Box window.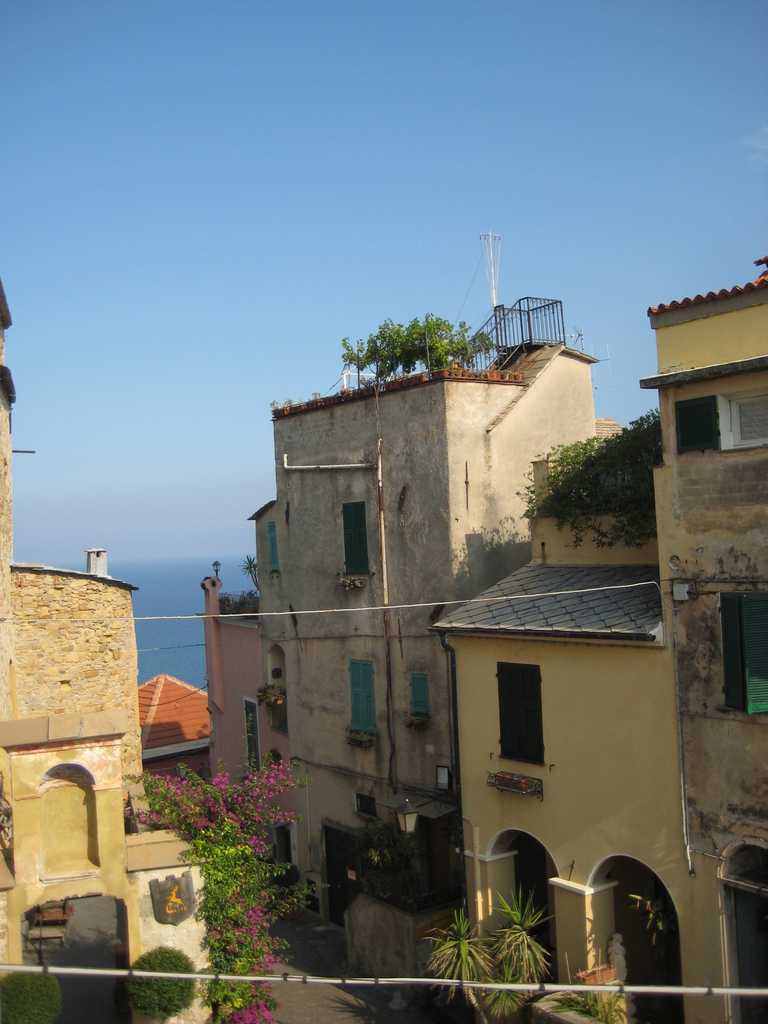
select_region(735, 392, 767, 444).
